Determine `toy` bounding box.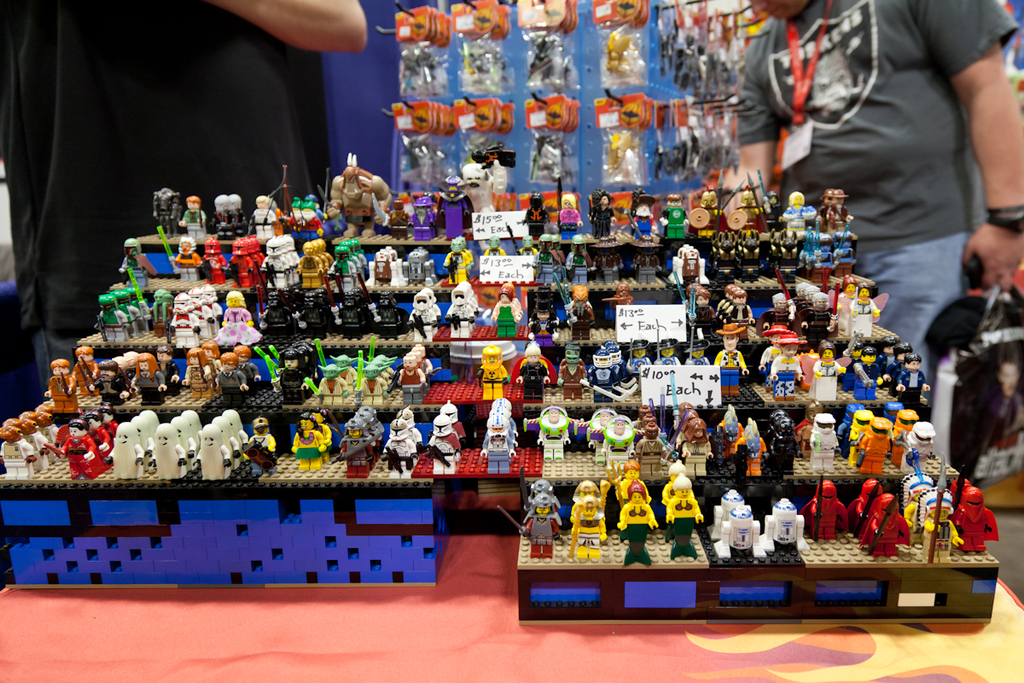
Determined: (x1=222, y1=408, x2=251, y2=459).
